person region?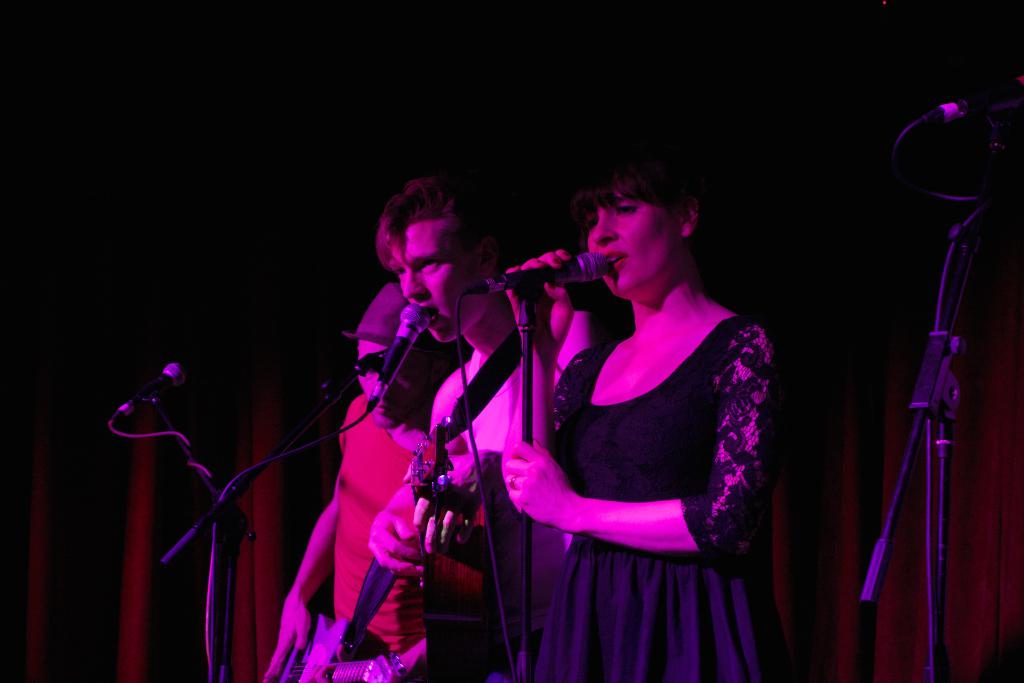
{"left": 368, "top": 176, "right": 585, "bottom": 682}
